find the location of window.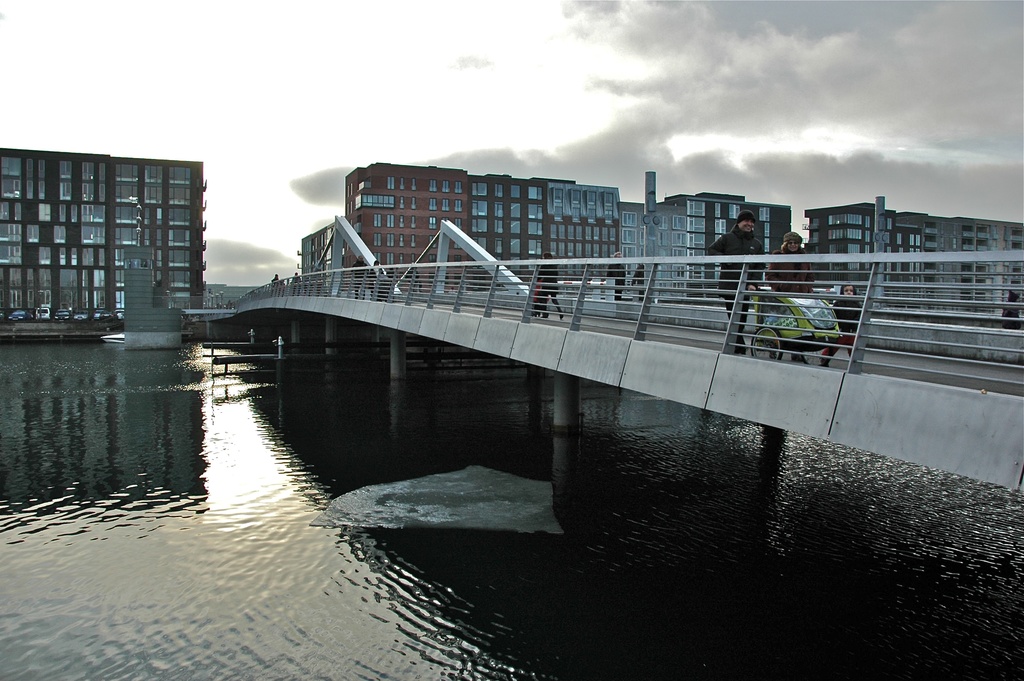
Location: rect(471, 236, 484, 249).
